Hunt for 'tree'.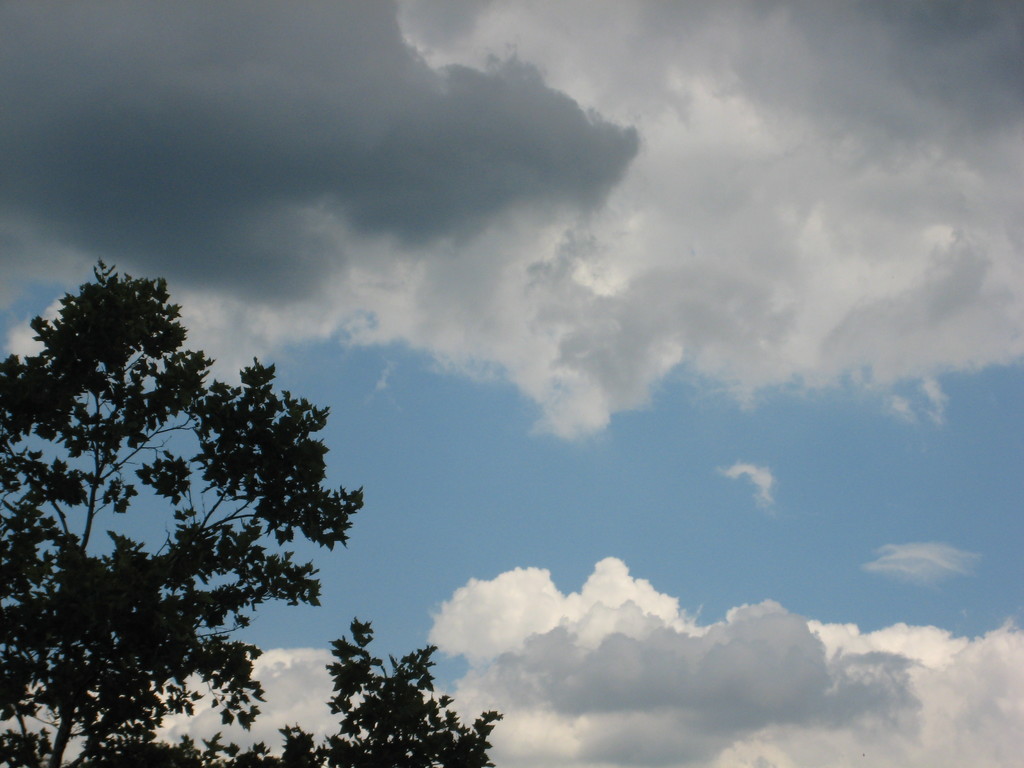
Hunted down at <bbox>302, 616, 476, 767</bbox>.
